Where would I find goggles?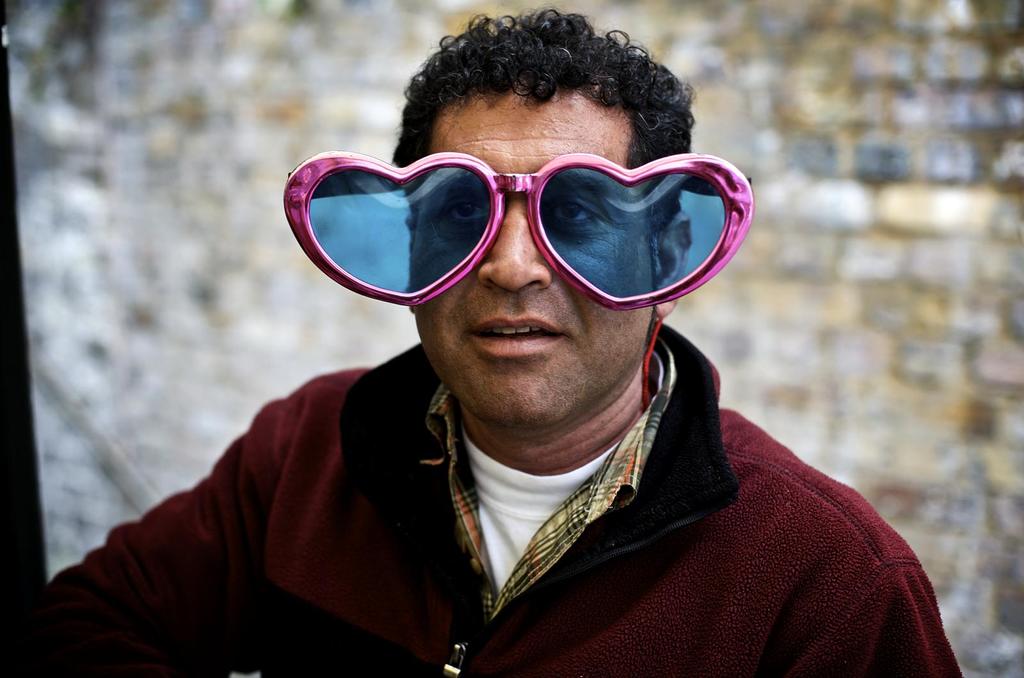
At [left=277, top=128, right=763, bottom=305].
